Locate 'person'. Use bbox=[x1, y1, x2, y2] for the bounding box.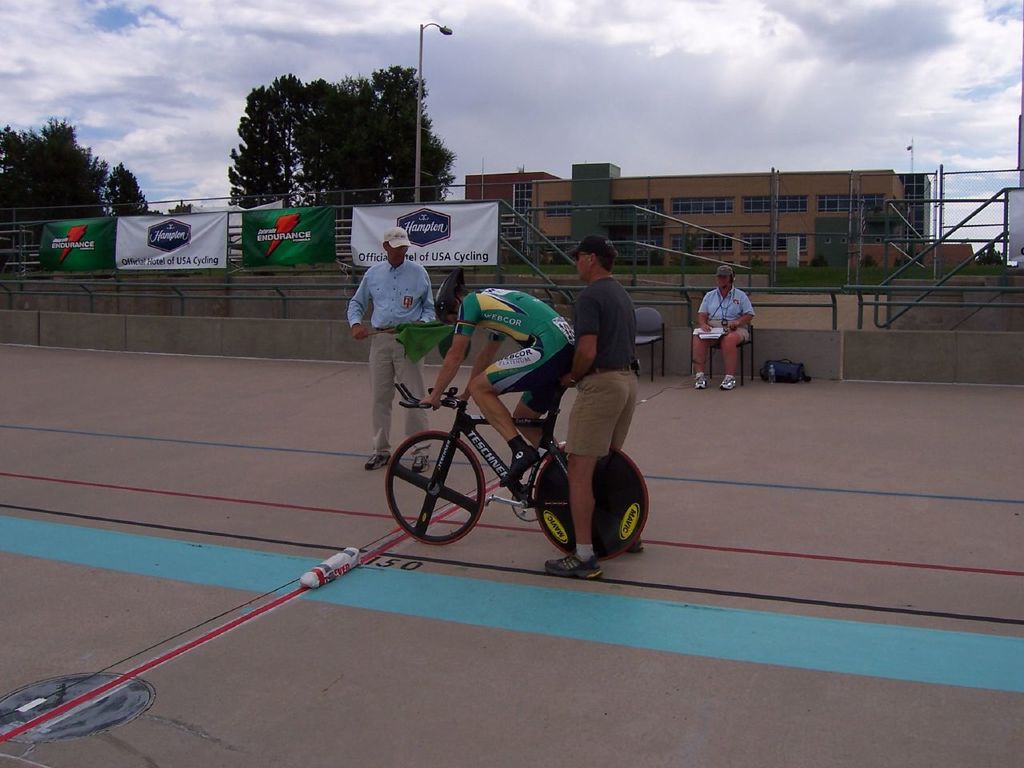
bbox=[699, 264, 762, 405].
